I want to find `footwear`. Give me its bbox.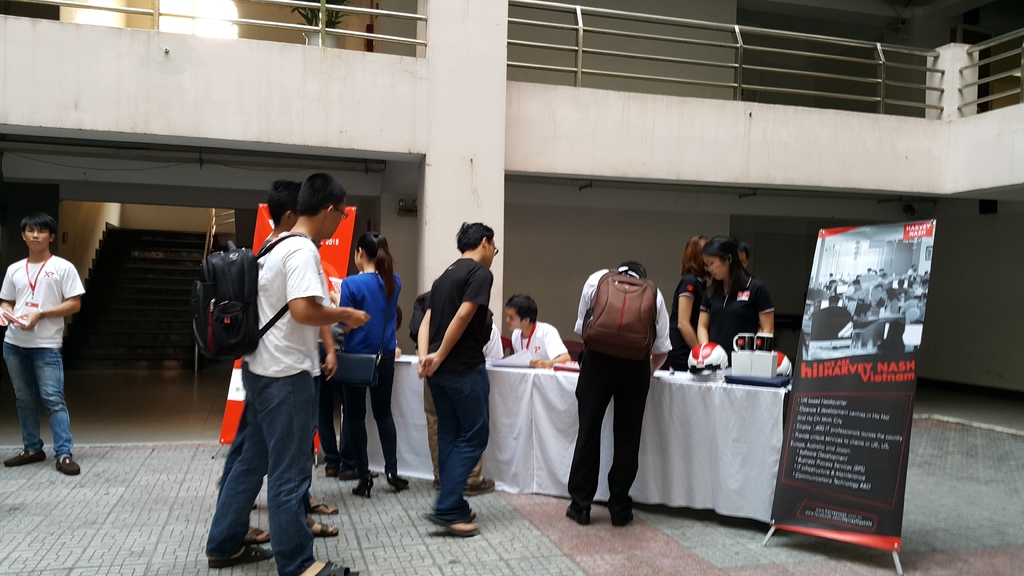
Rect(311, 558, 357, 575).
